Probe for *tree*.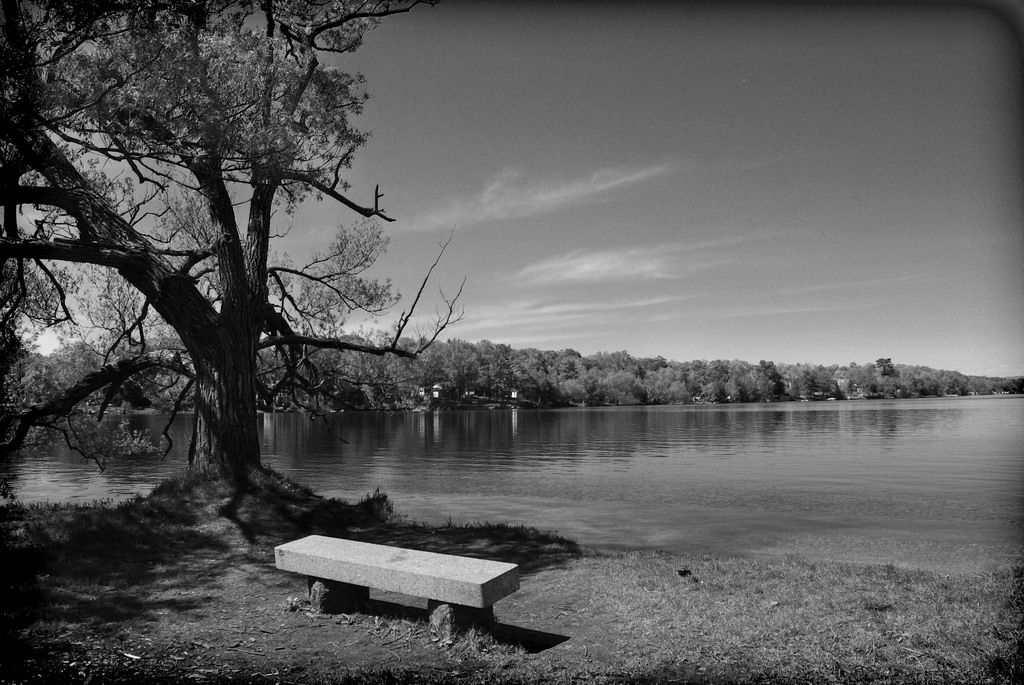
Probe result: l=704, t=350, r=751, b=408.
